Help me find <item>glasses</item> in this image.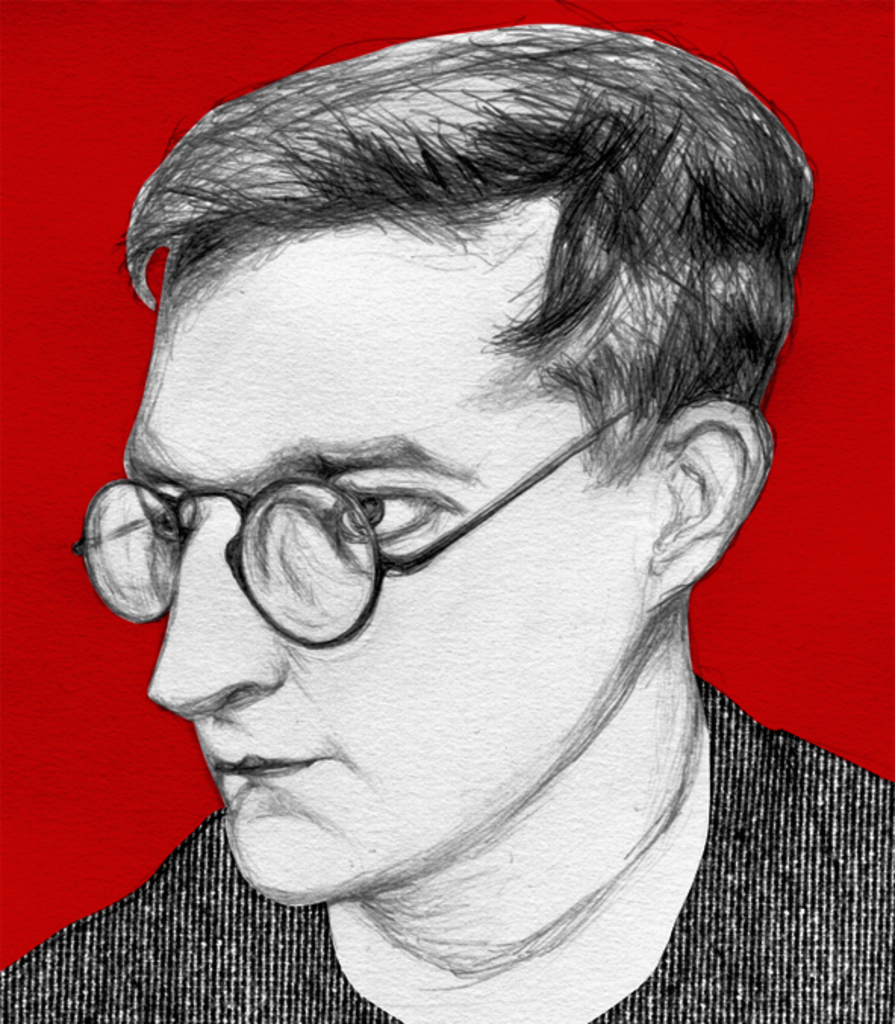
Found it: 61,386,650,644.
